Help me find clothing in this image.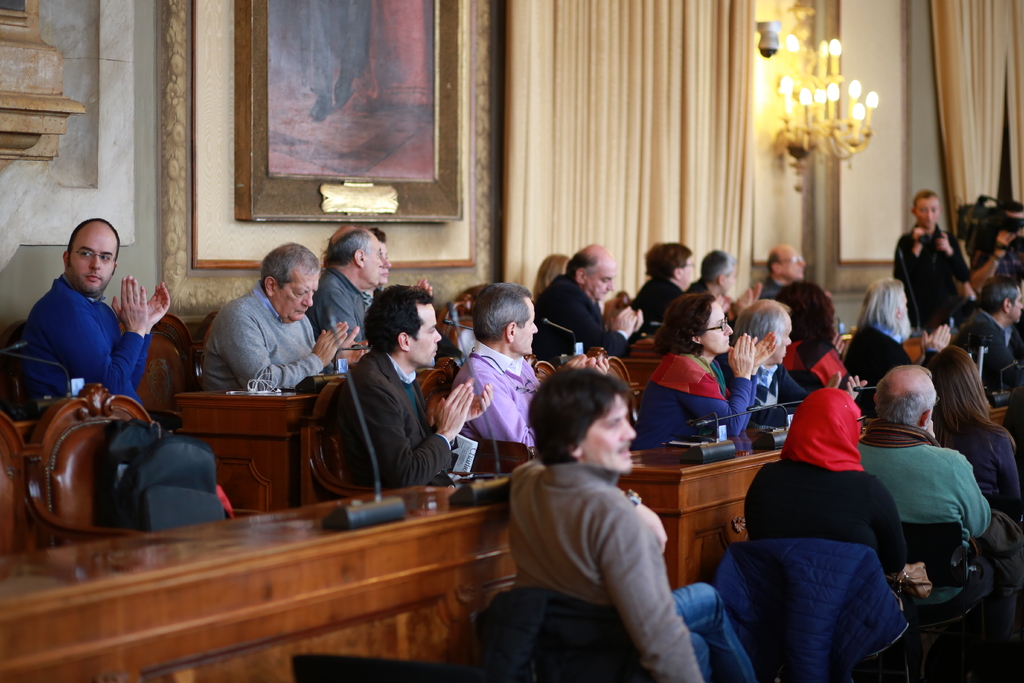
Found it: {"left": 531, "top": 265, "right": 636, "bottom": 371}.
